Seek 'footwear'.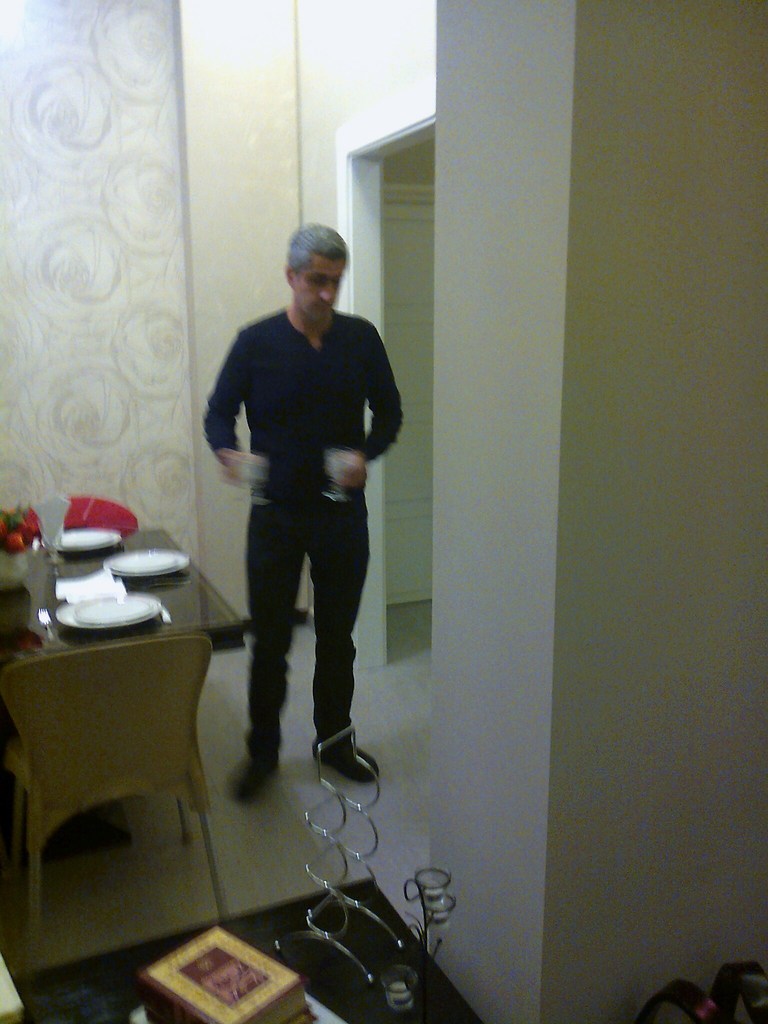
228,750,281,808.
